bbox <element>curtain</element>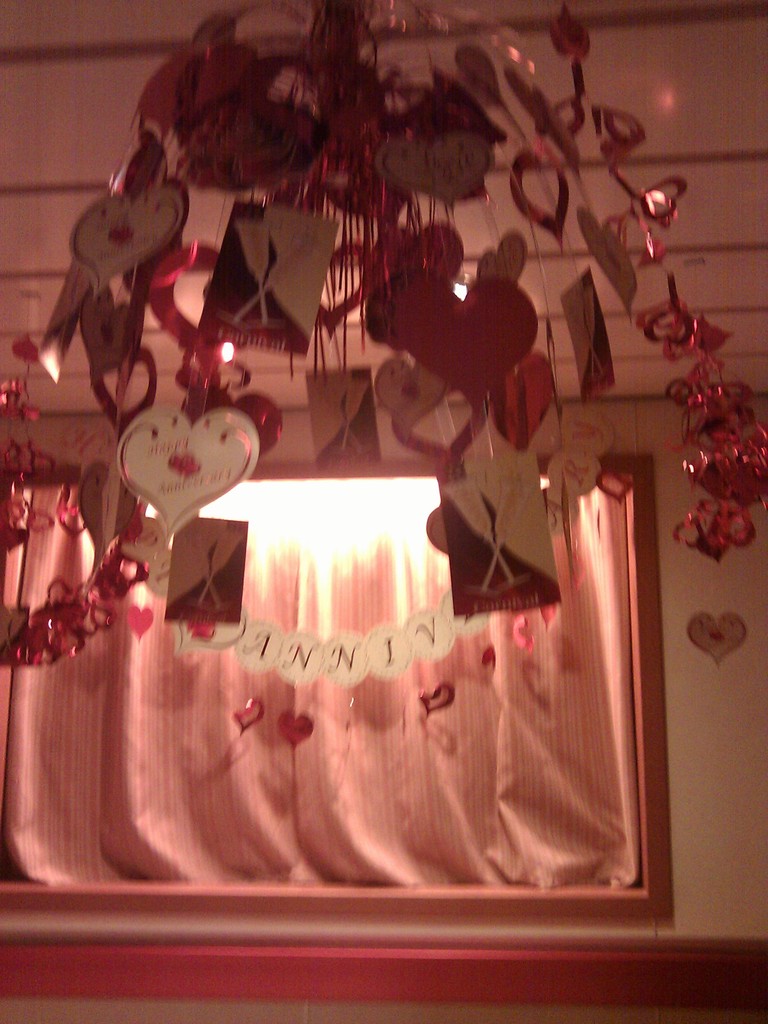
crop(0, 467, 636, 885)
